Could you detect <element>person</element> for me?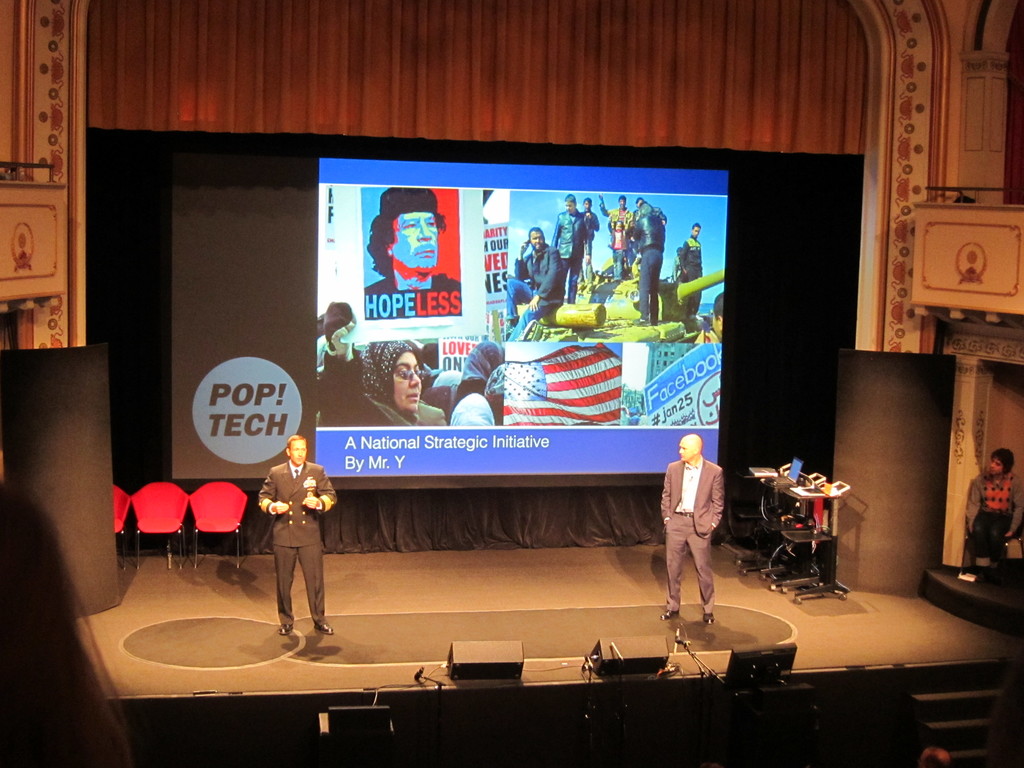
Detection result: bbox=[506, 226, 563, 345].
